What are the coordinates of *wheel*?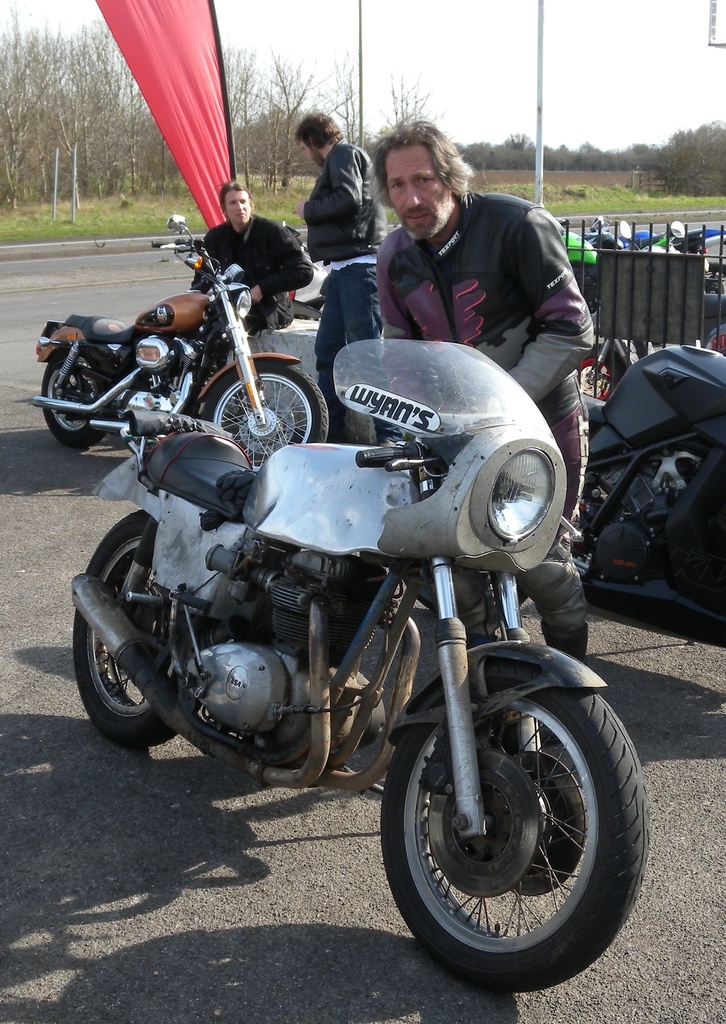
box(403, 569, 529, 614).
